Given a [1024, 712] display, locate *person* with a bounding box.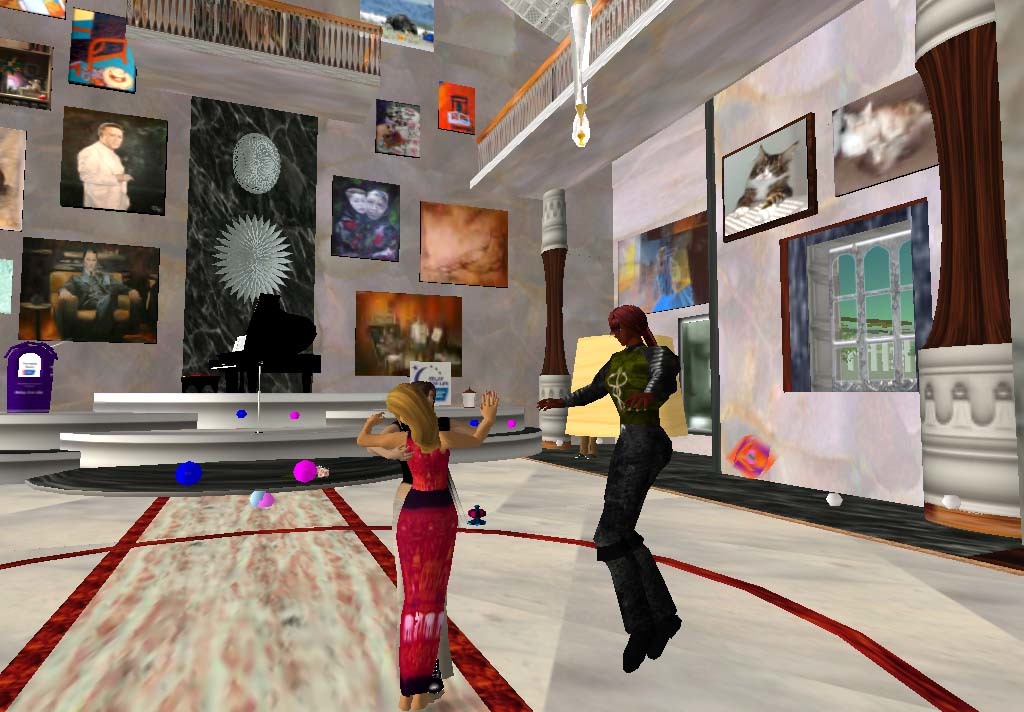
Located: x1=59 y1=109 x2=125 y2=219.
